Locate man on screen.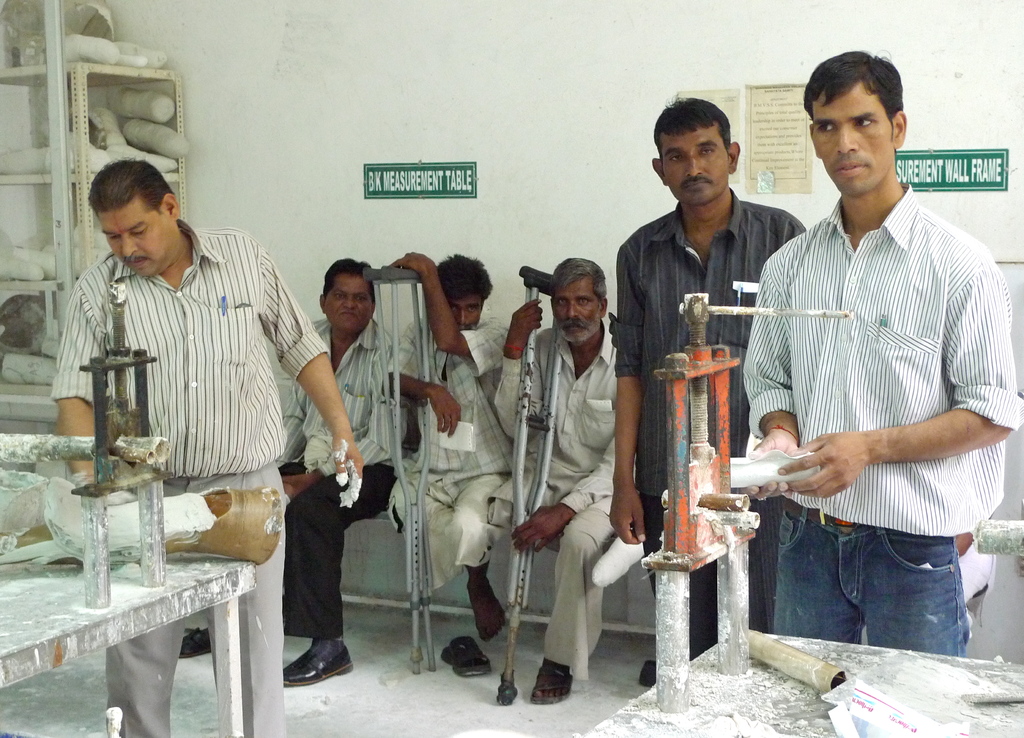
On screen at [left=269, top=259, right=418, bottom=691].
